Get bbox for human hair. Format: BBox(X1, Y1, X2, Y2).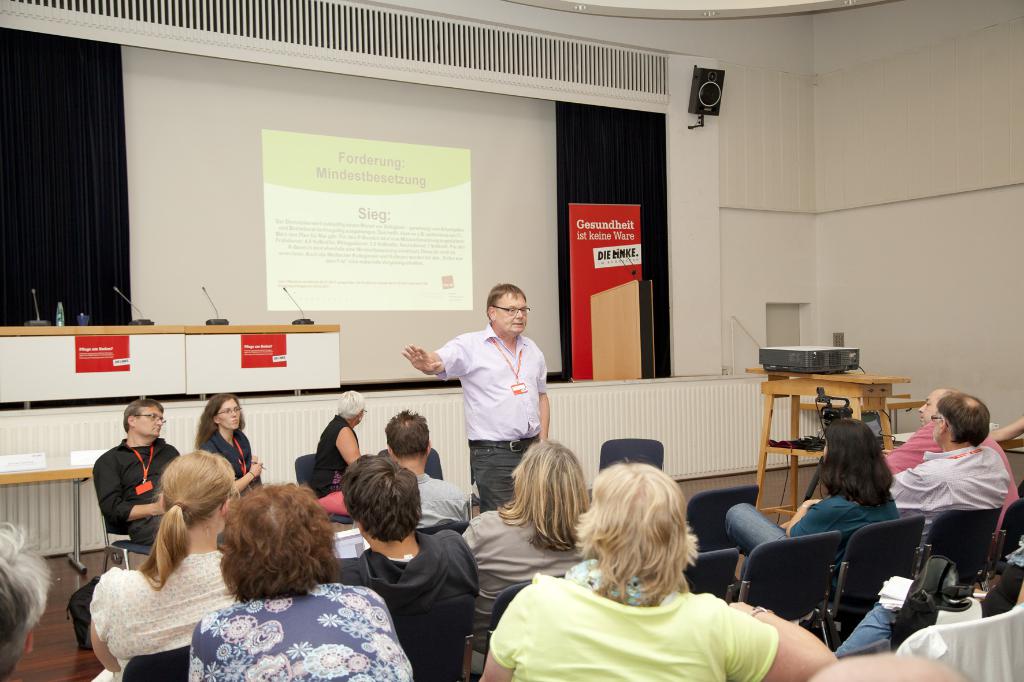
BBox(146, 434, 247, 578).
